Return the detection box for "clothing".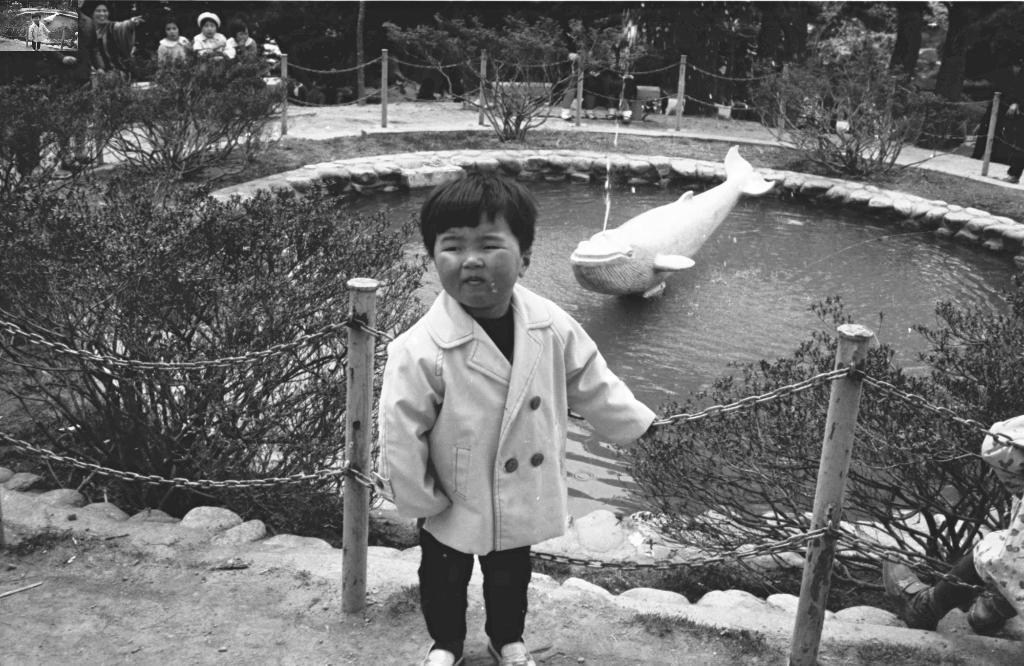
region(186, 22, 231, 76).
